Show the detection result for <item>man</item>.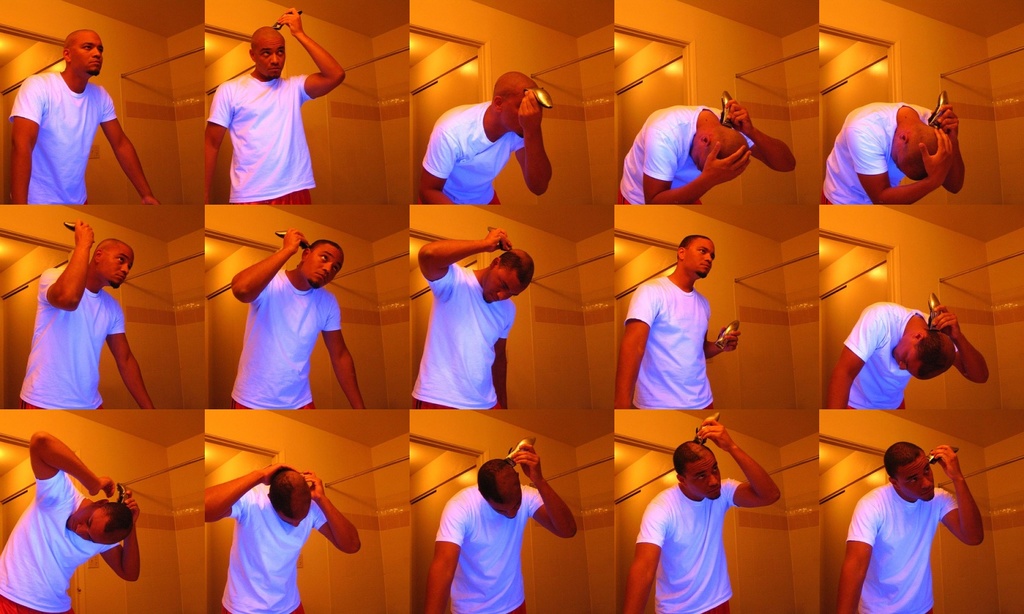
621, 418, 783, 613.
